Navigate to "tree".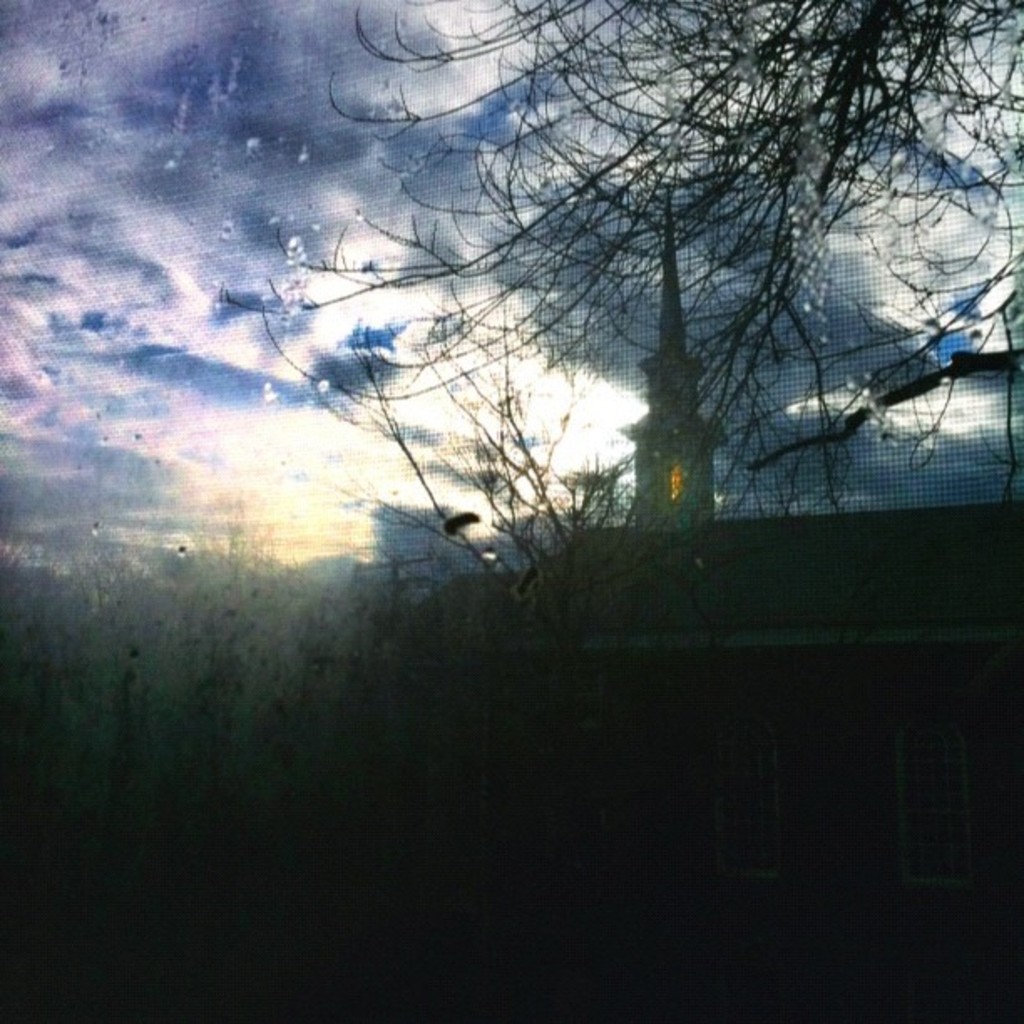
Navigation target: detection(303, 52, 917, 617).
